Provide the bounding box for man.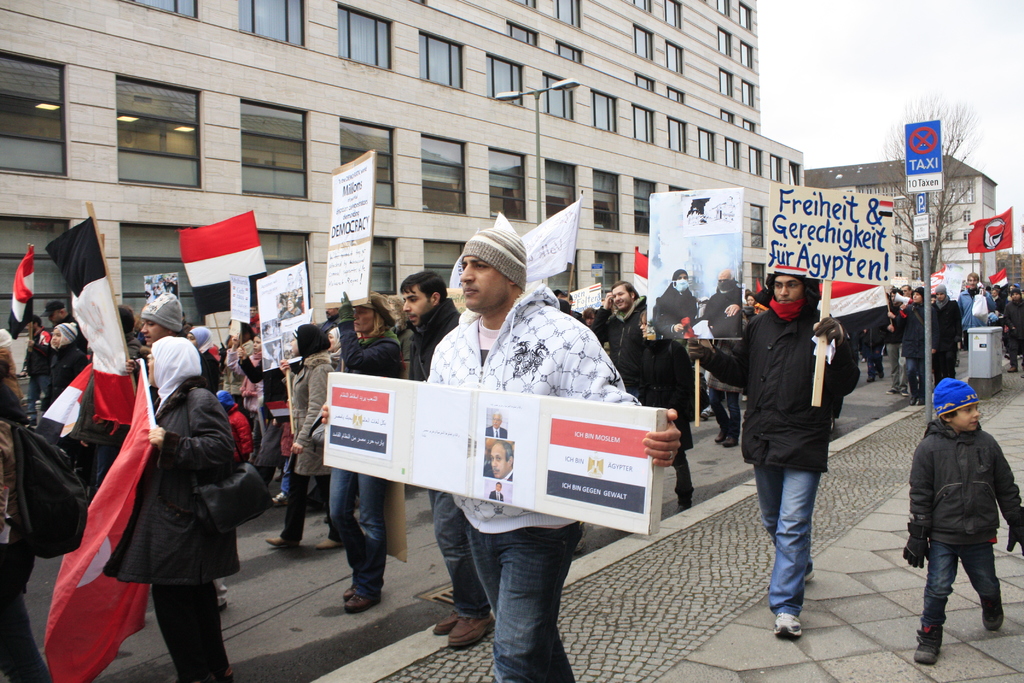
bbox=(22, 314, 49, 439).
